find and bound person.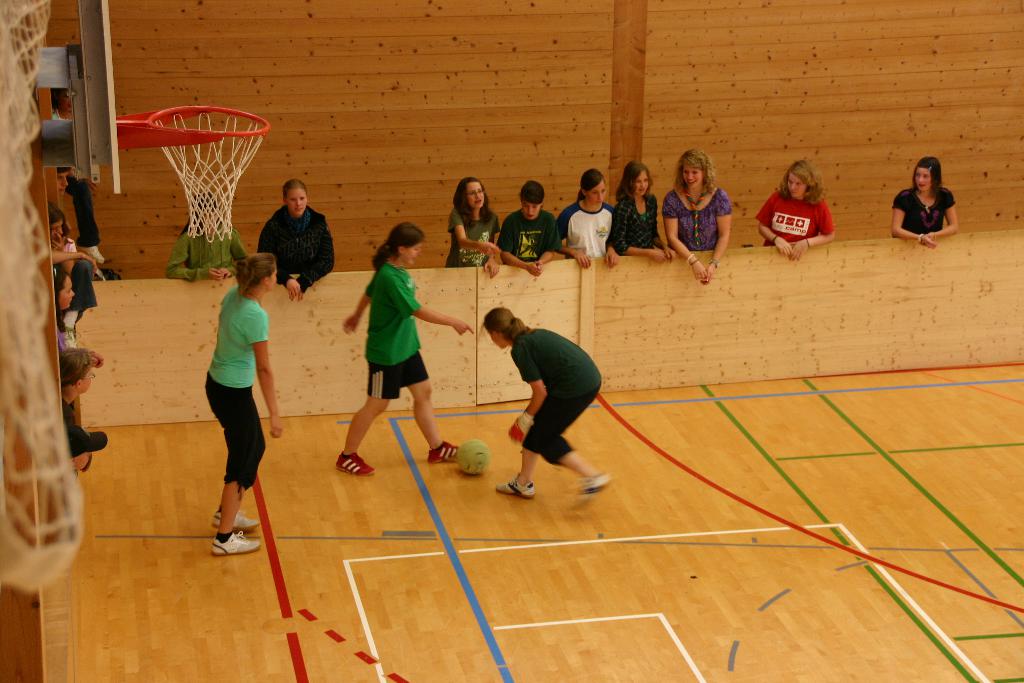
Bound: rect(491, 299, 608, 493).
